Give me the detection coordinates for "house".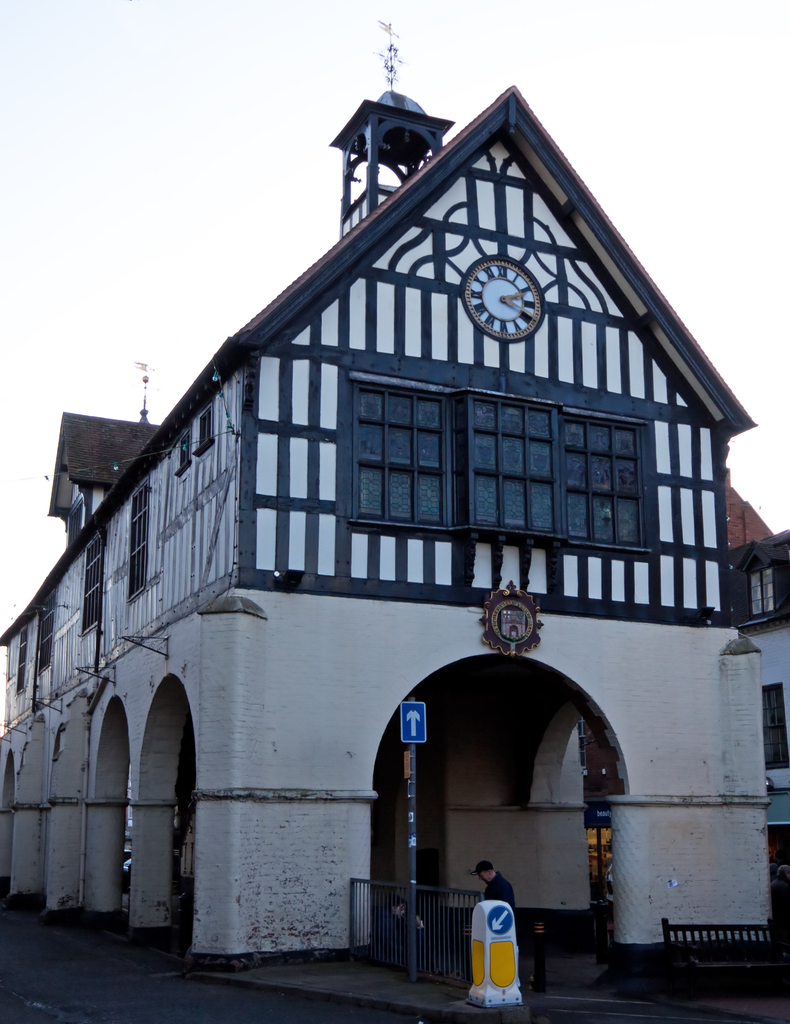
[left=2, top=88, right=762, bottom=725].
